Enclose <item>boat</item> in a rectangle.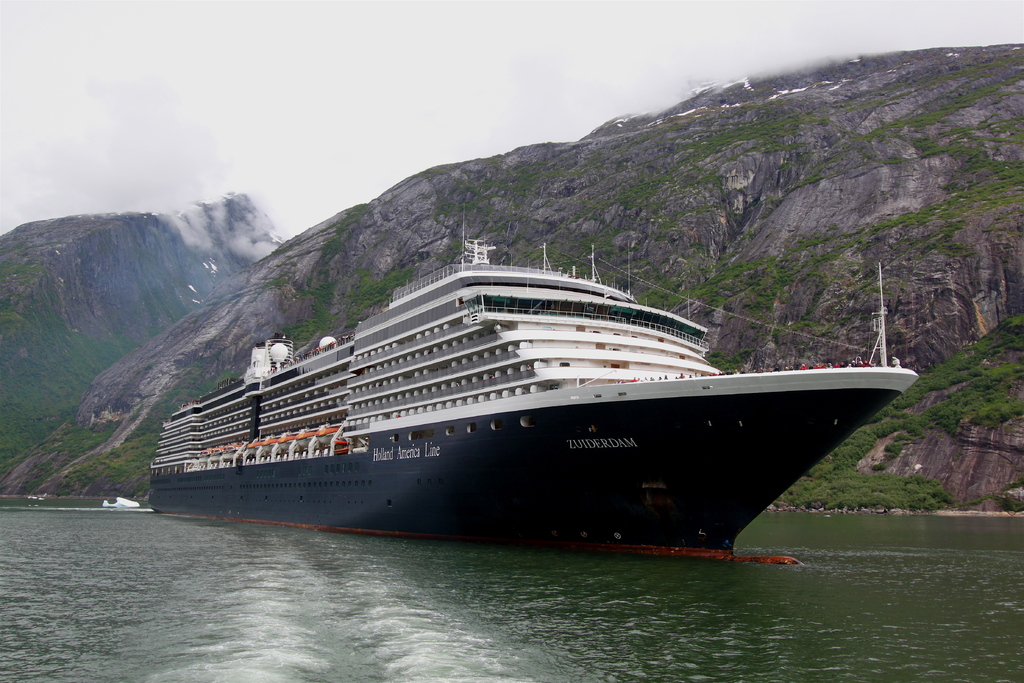
rect(99, 499, 138, 509).
